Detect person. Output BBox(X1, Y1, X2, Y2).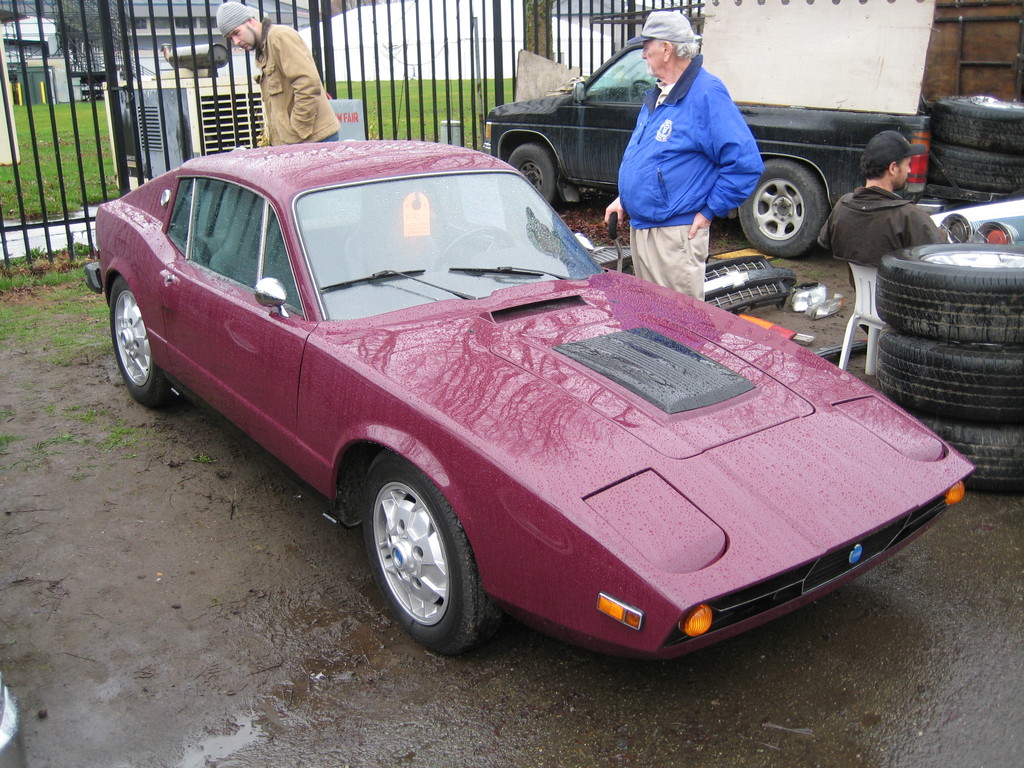
BBox(603, 8, 768, 302).
